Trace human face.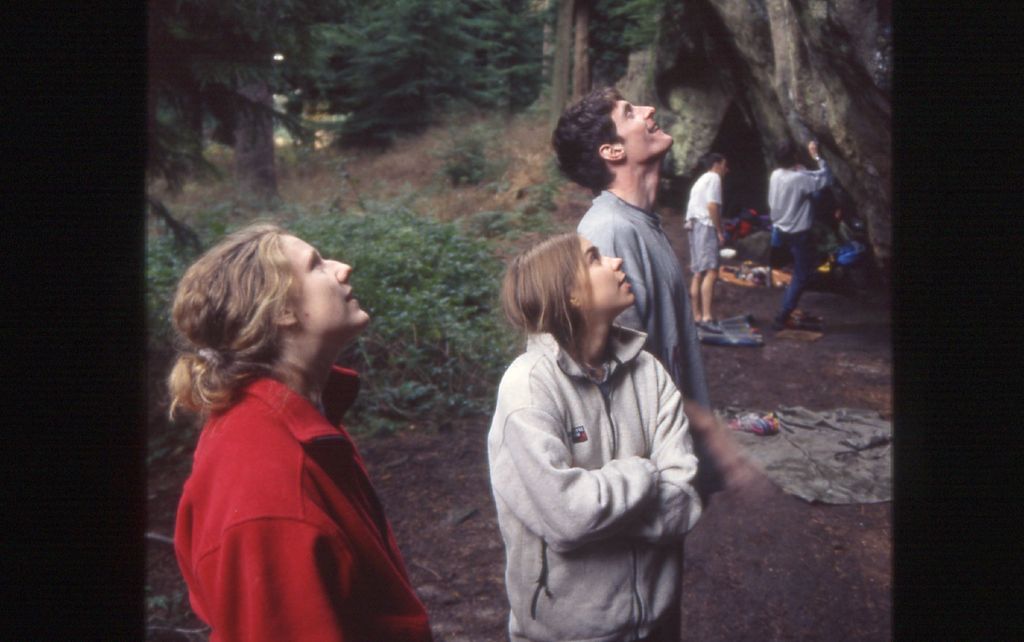
Traced to left=721, top=161, right=728, bottom=179.
